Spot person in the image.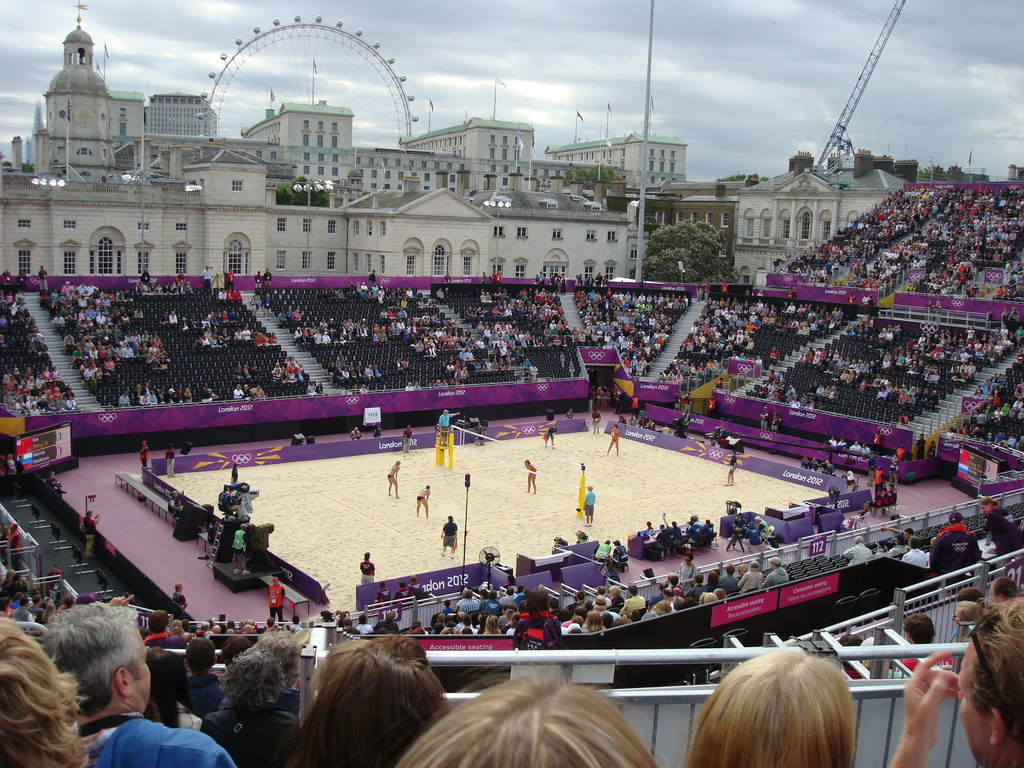
person found at [left=738, top=350, right=745, bottom=361].
